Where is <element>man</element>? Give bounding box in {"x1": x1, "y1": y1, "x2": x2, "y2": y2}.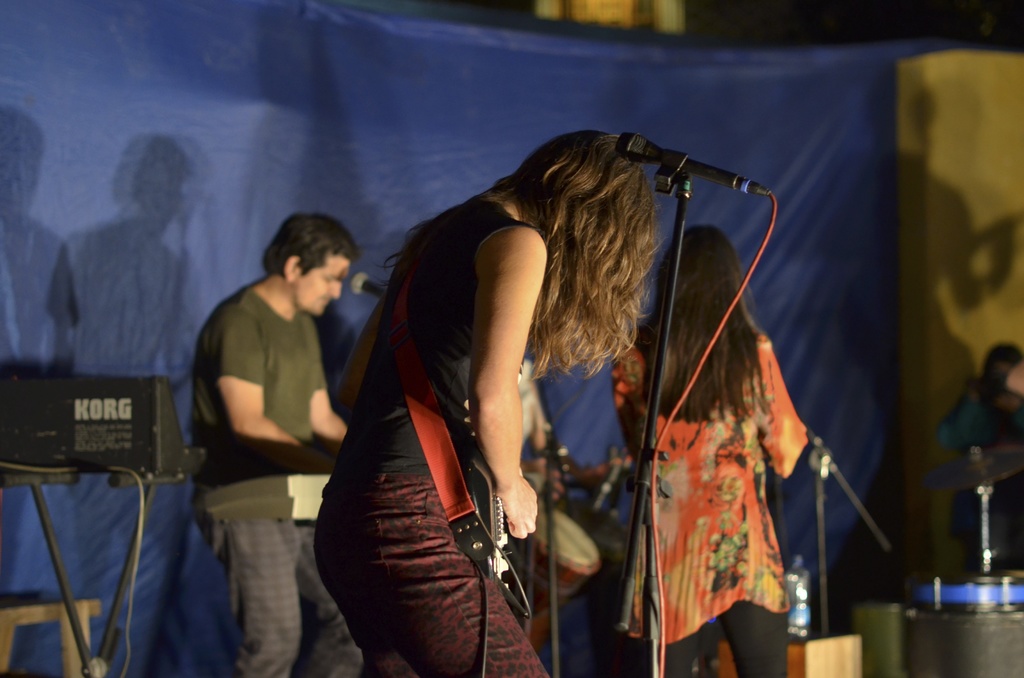
{"x1": 170, "y1": 190, "x2": 362, "y2": 640}.
